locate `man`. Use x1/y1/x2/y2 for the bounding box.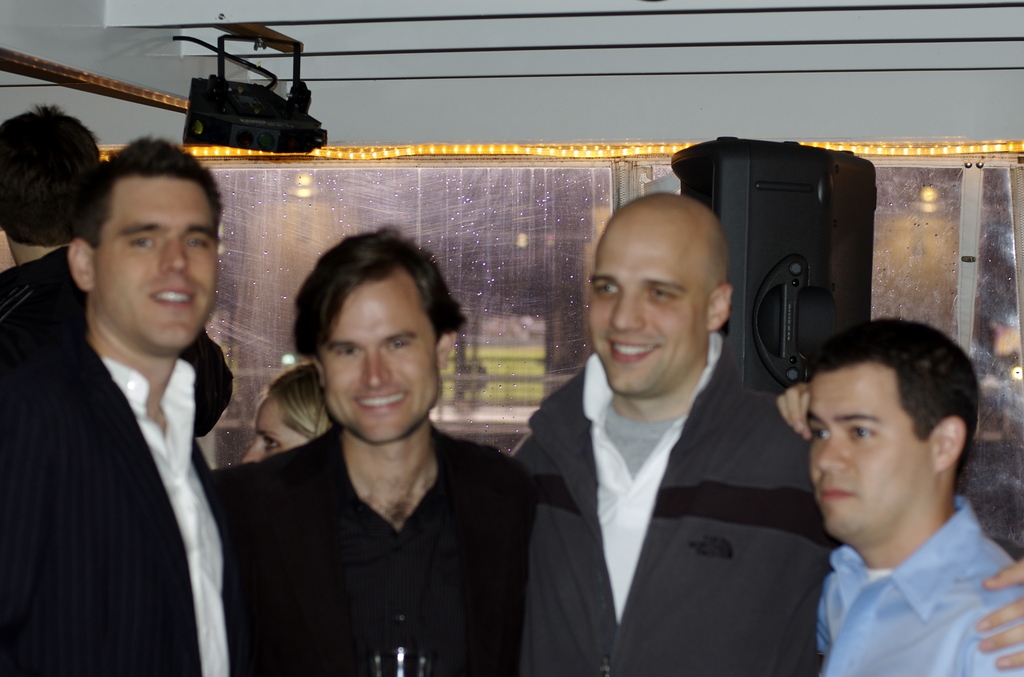
508/195/1023/676.
